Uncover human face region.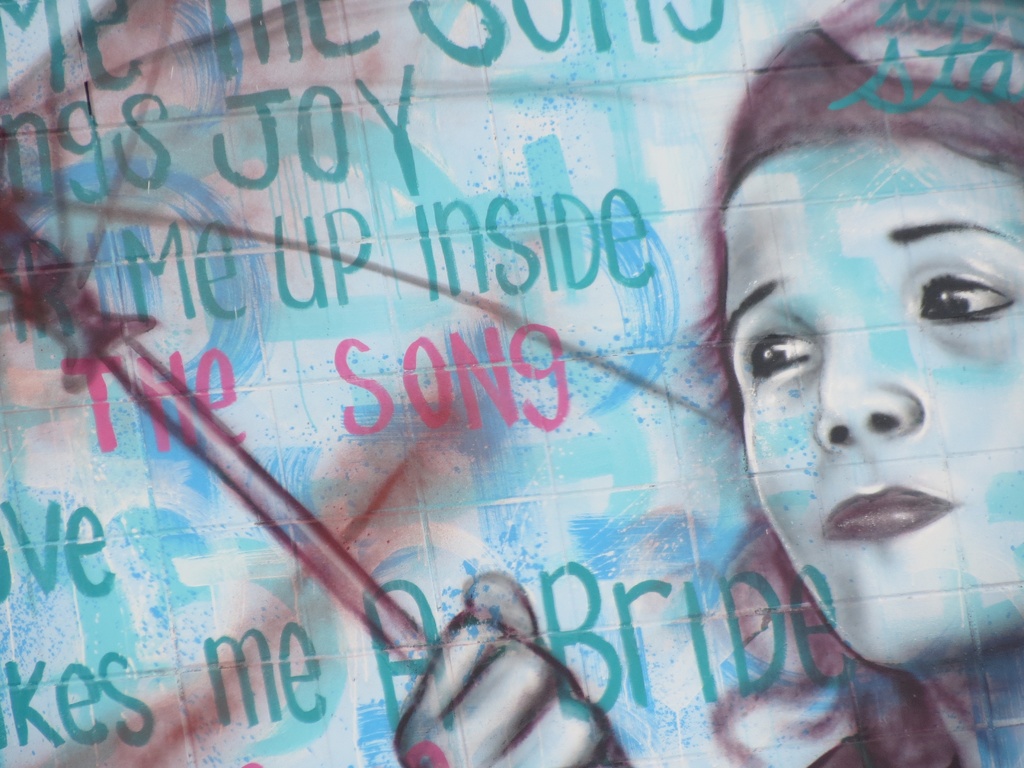
Uncovered: [x1=723, y1=138, x2=1023, y2=672].
